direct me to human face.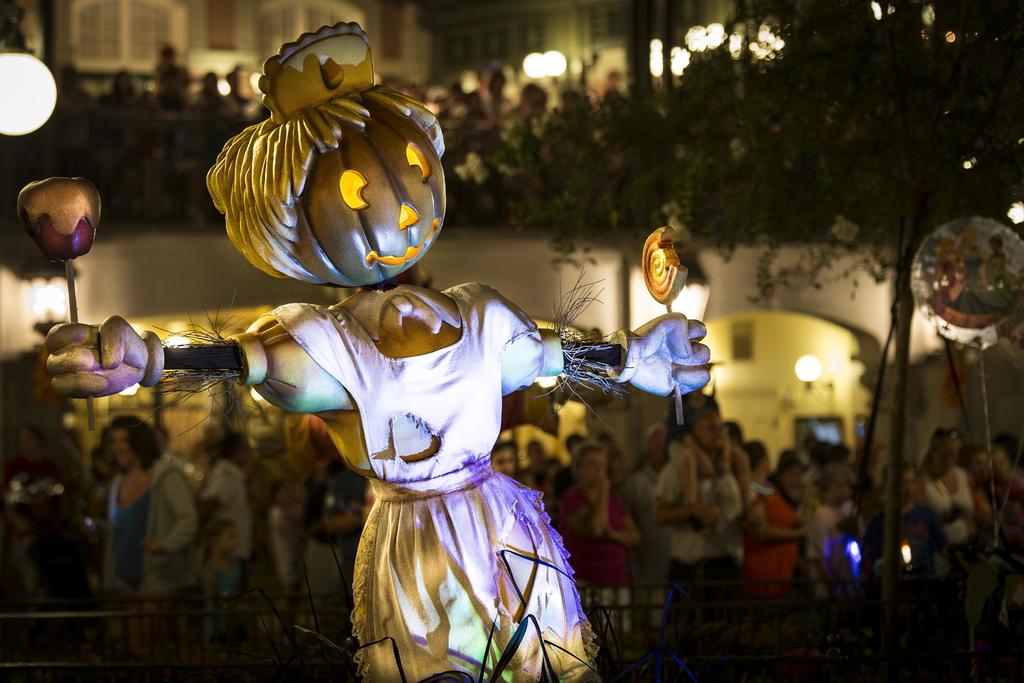
Direction: <box>783,457,815,492</box>.
